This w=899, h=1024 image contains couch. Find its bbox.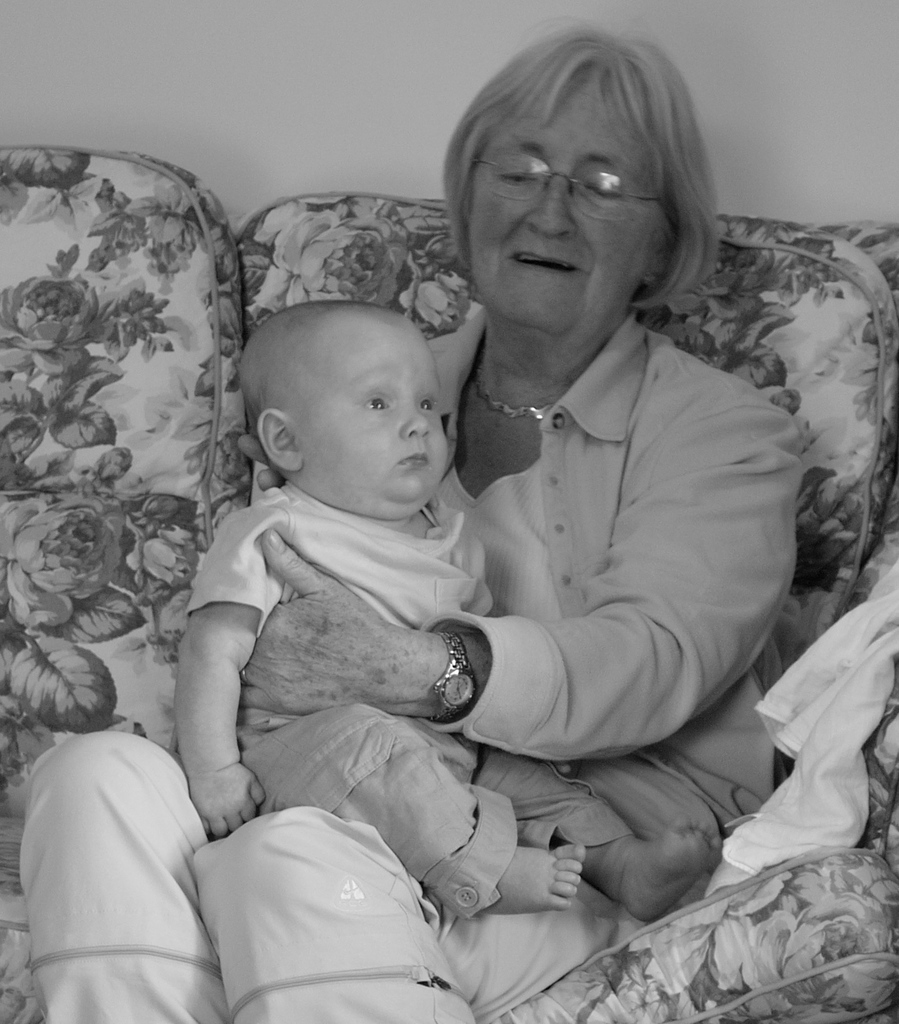
pyautogui.locateOnScreen(61, 172, 895, 997).
